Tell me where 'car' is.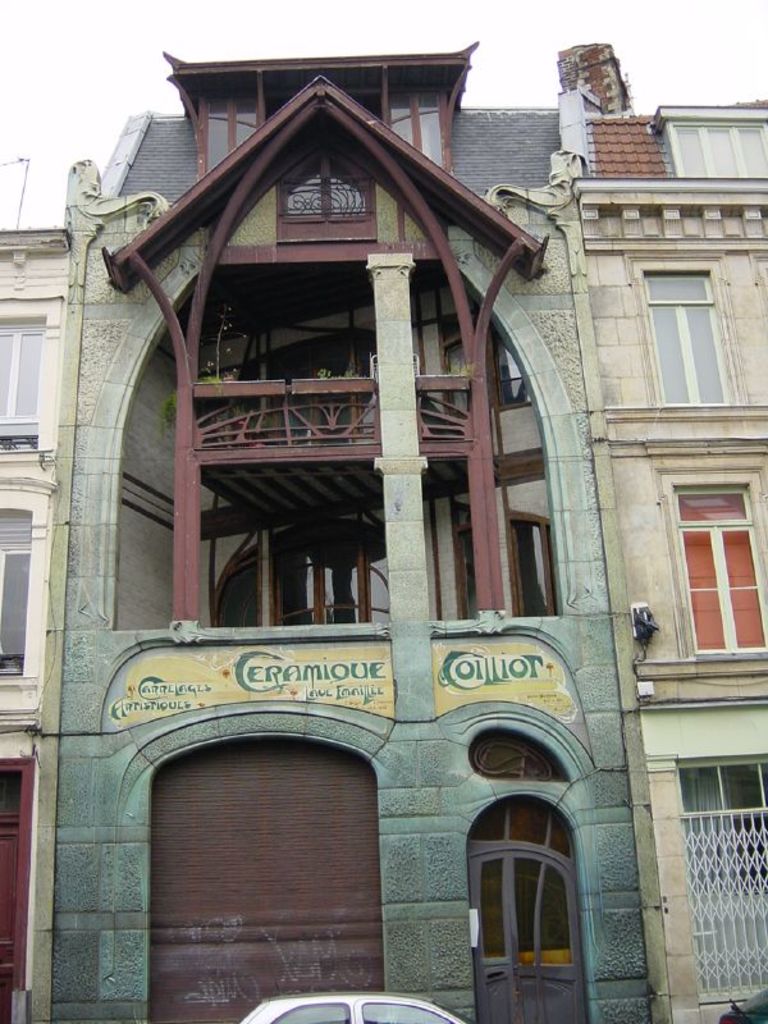
'car' is at bbox(718, 992, 767, 1023).
